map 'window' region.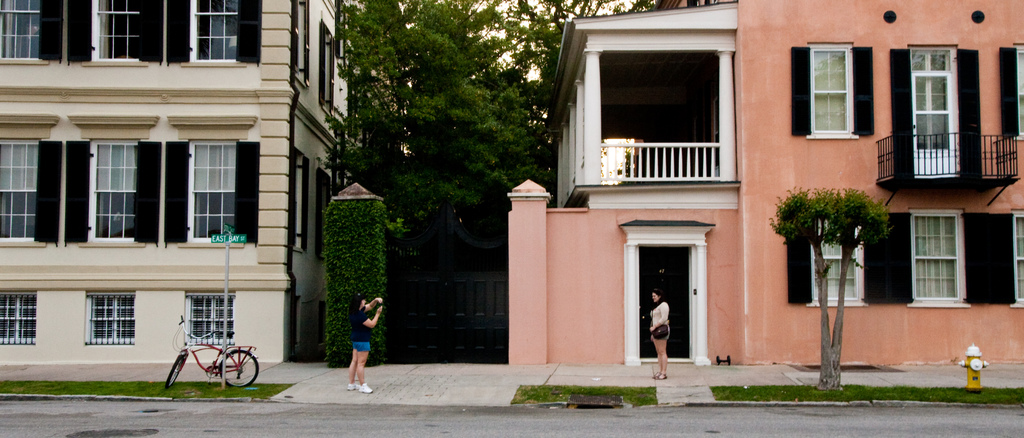
Mapped to l=92, t=0, r=147, b=63.
